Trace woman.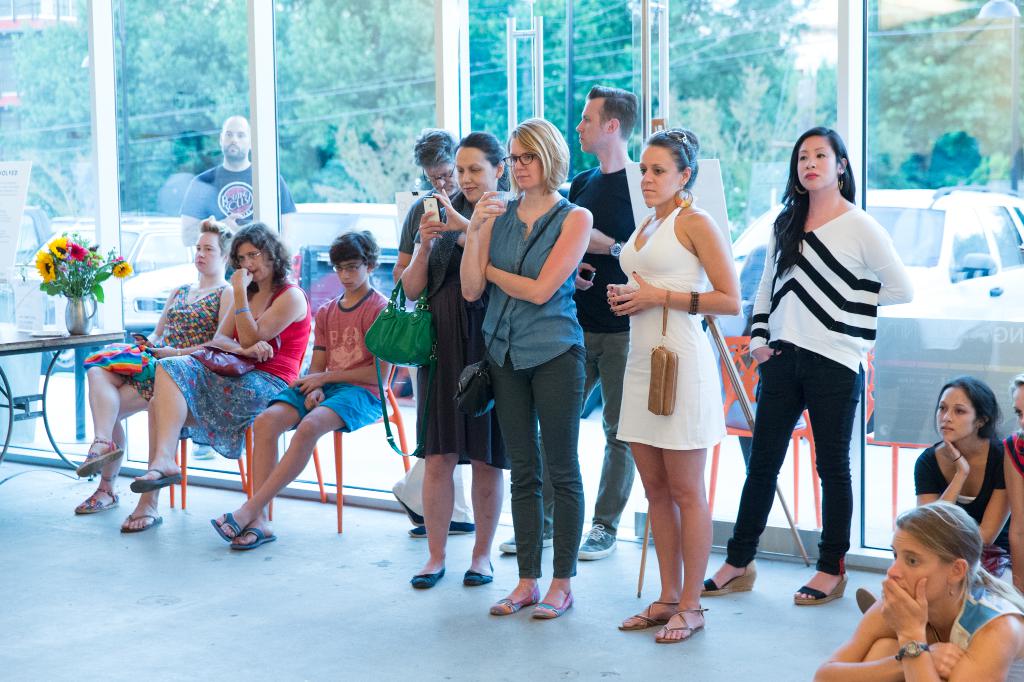
Traced to 999,377,1023,597.
